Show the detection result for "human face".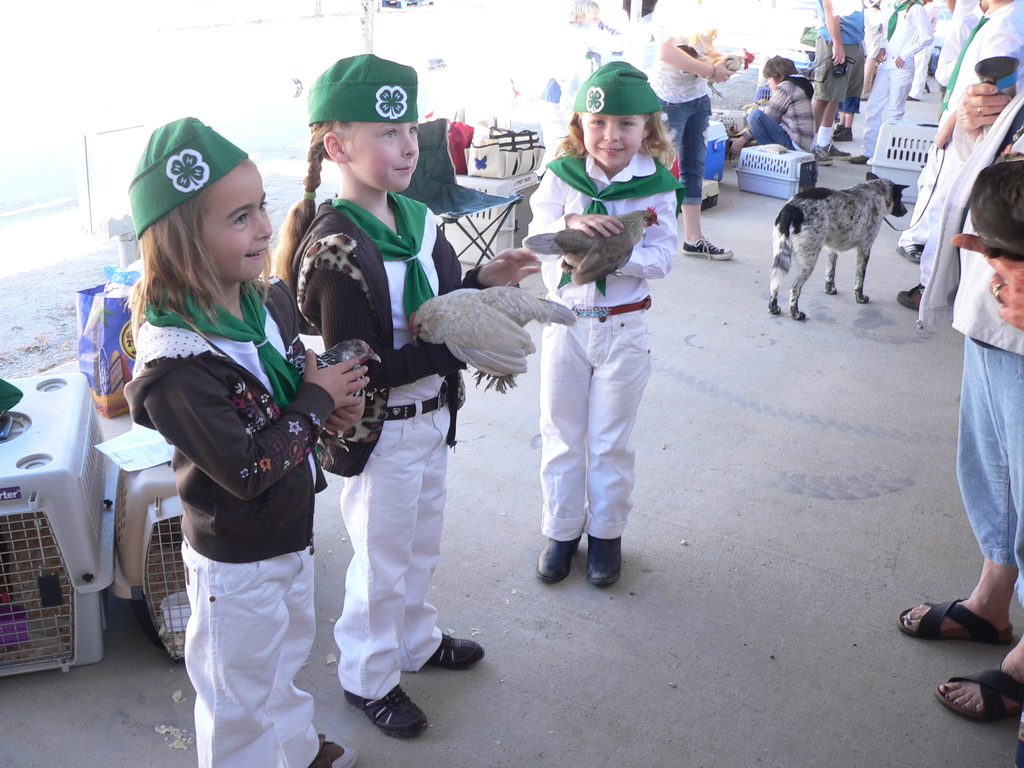
box(767, 77, 779, 94).
